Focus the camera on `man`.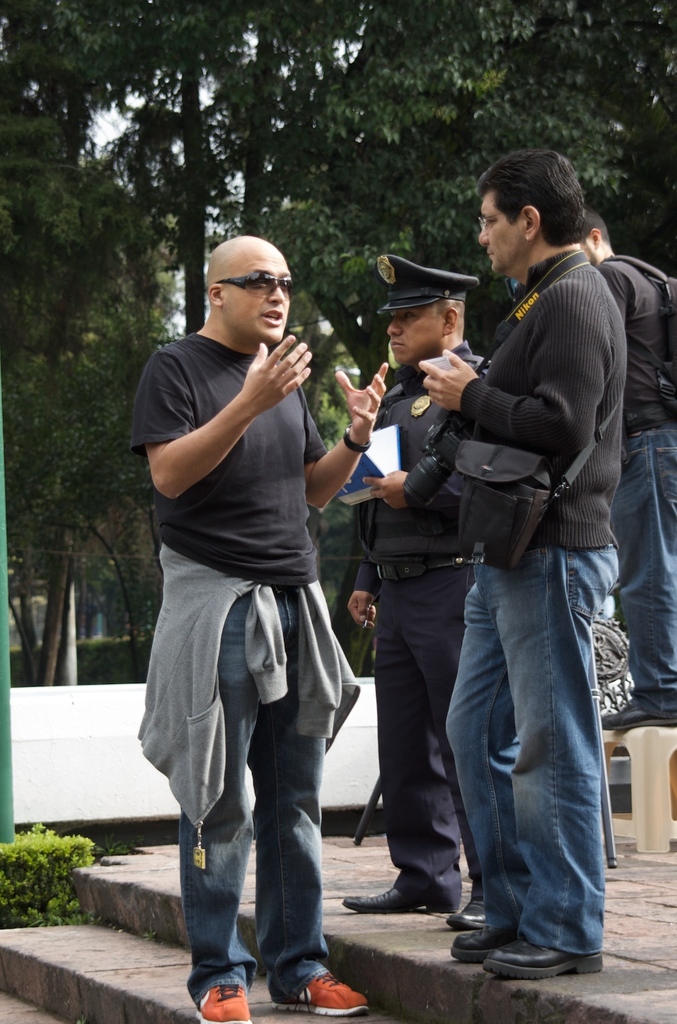
Focus region: BBox(415, 147, 632, 981).
